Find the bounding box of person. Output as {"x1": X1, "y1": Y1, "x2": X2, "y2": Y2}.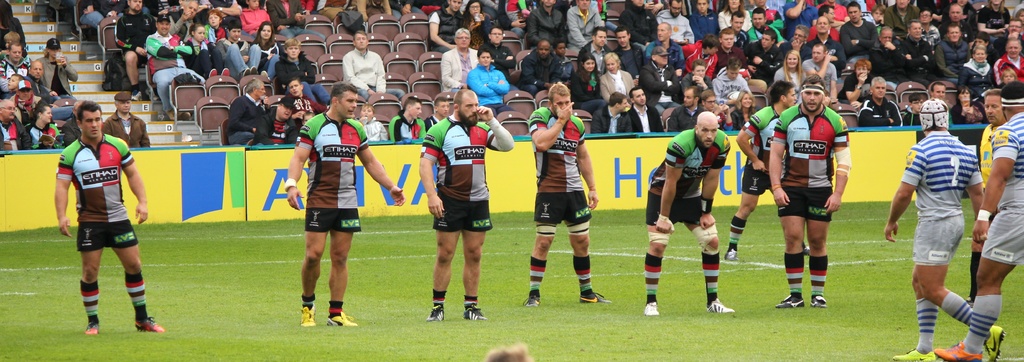
{"x1": 484, "y1": 25, "x2": 517, "y2": 85}.
